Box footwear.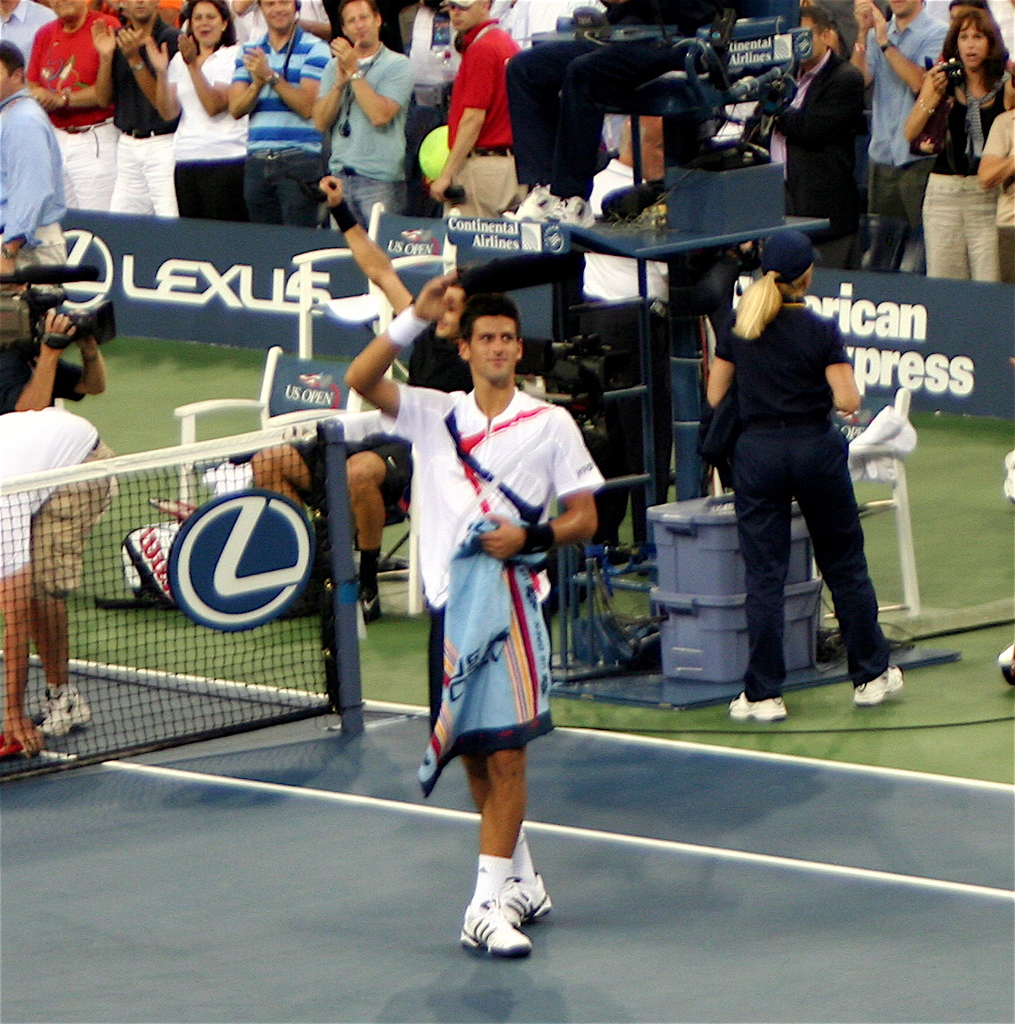
pyautogui.locateOnScreen(35, 687, 94, 742).
